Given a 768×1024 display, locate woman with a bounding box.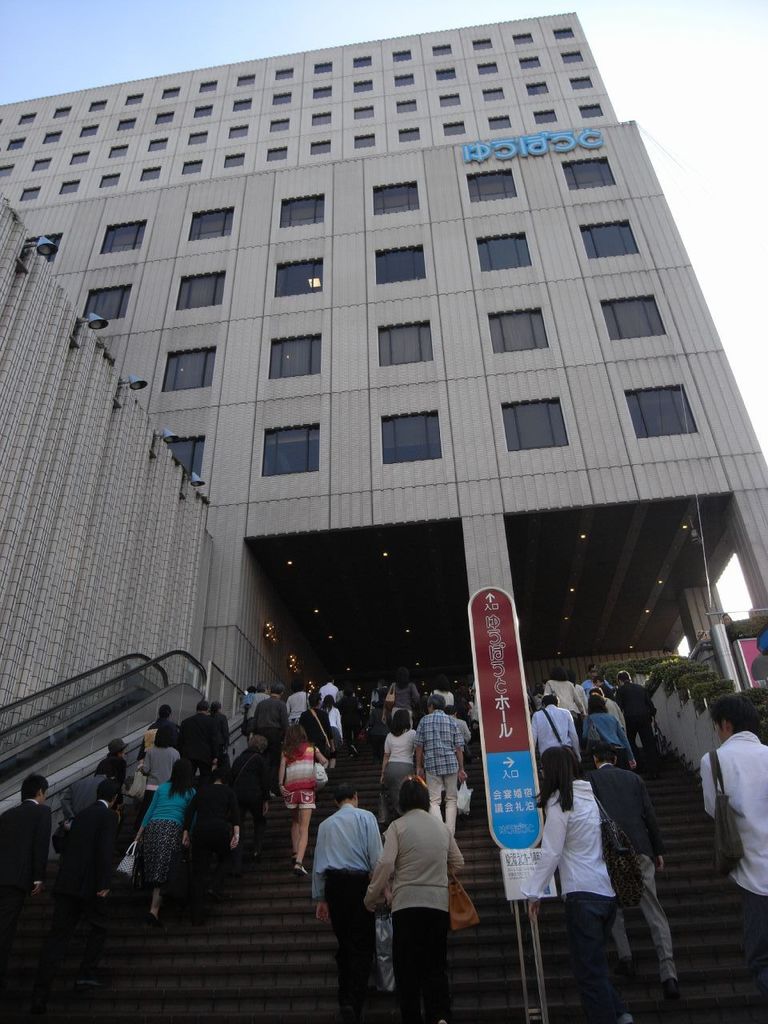
Located: <bbox>122, 762, 184, 922</bbox>.
